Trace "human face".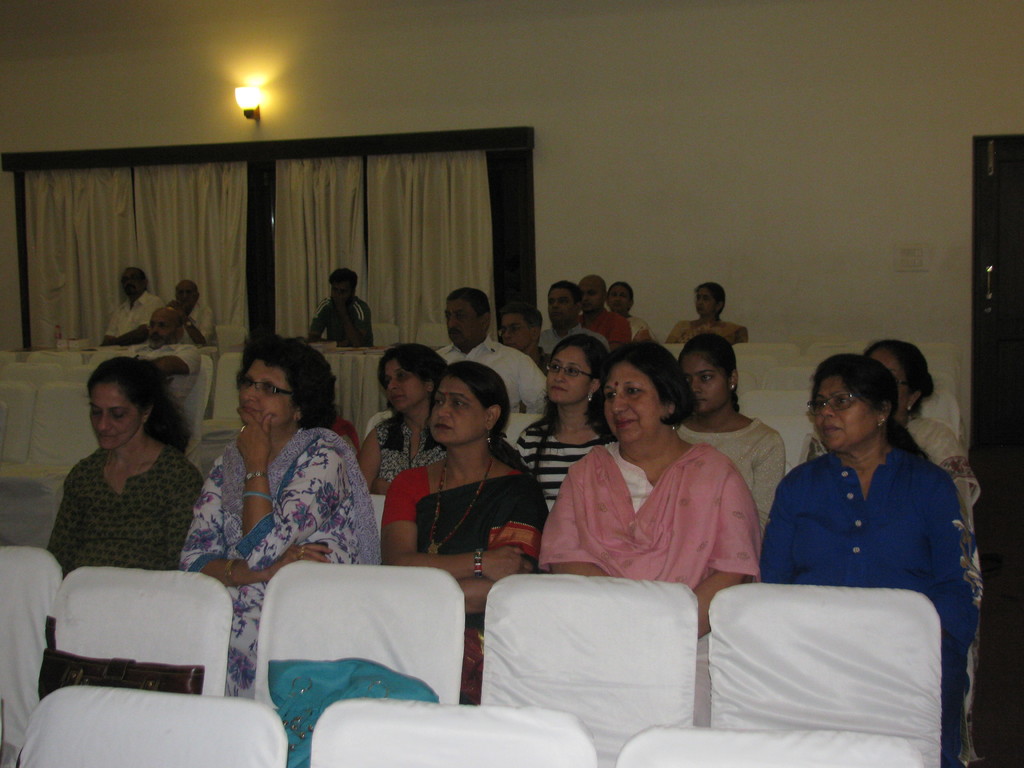
Traced to [428, 376, 483, 444].
